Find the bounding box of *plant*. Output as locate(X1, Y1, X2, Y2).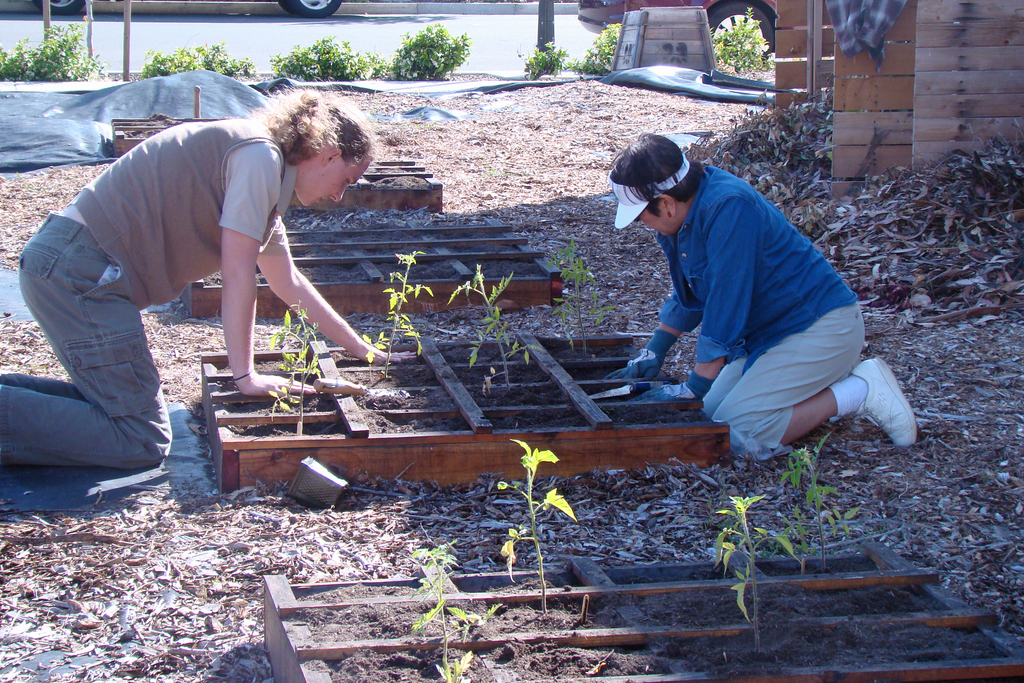
locate(708, 495, 795, 659).
